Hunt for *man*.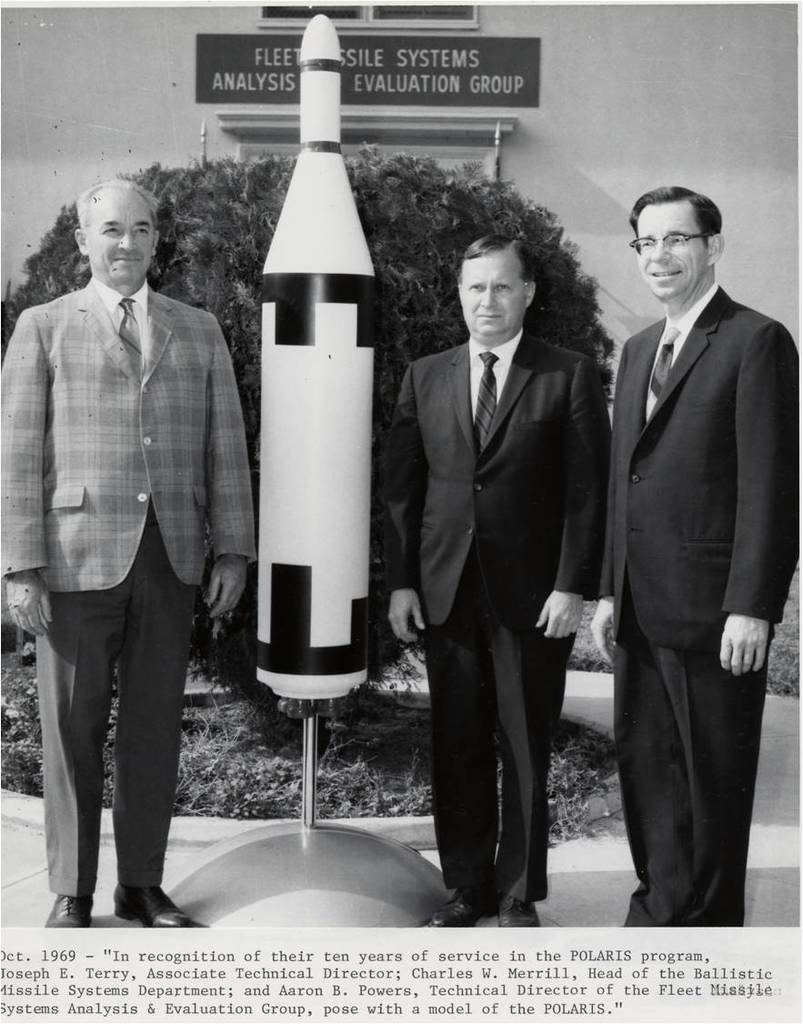
Hunted down at 588:186:802:927.
